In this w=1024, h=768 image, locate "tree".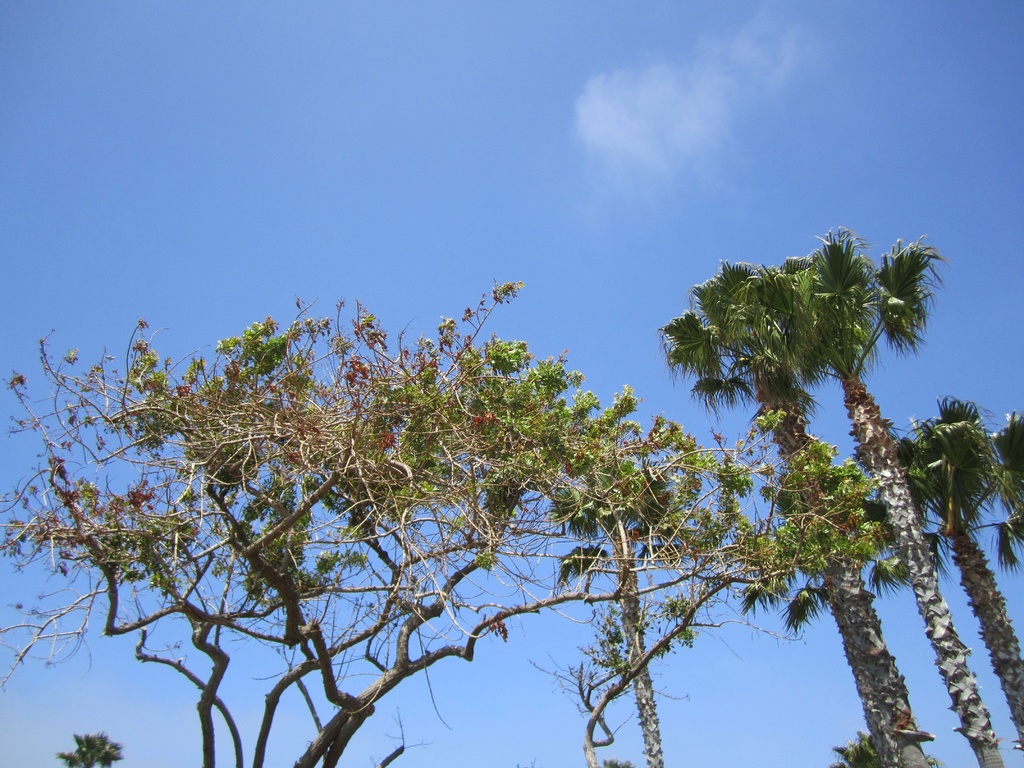
Bounding box: bbox=(0, 276, 863, 767).
